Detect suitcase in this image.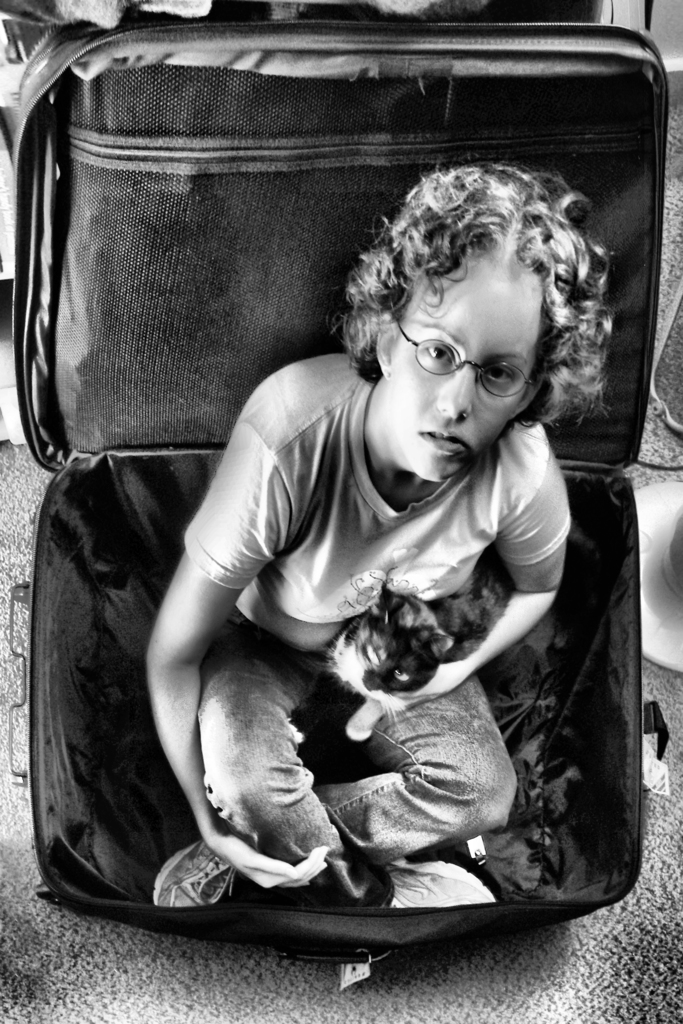
Detection: crop(7, 19, 672, 965).
